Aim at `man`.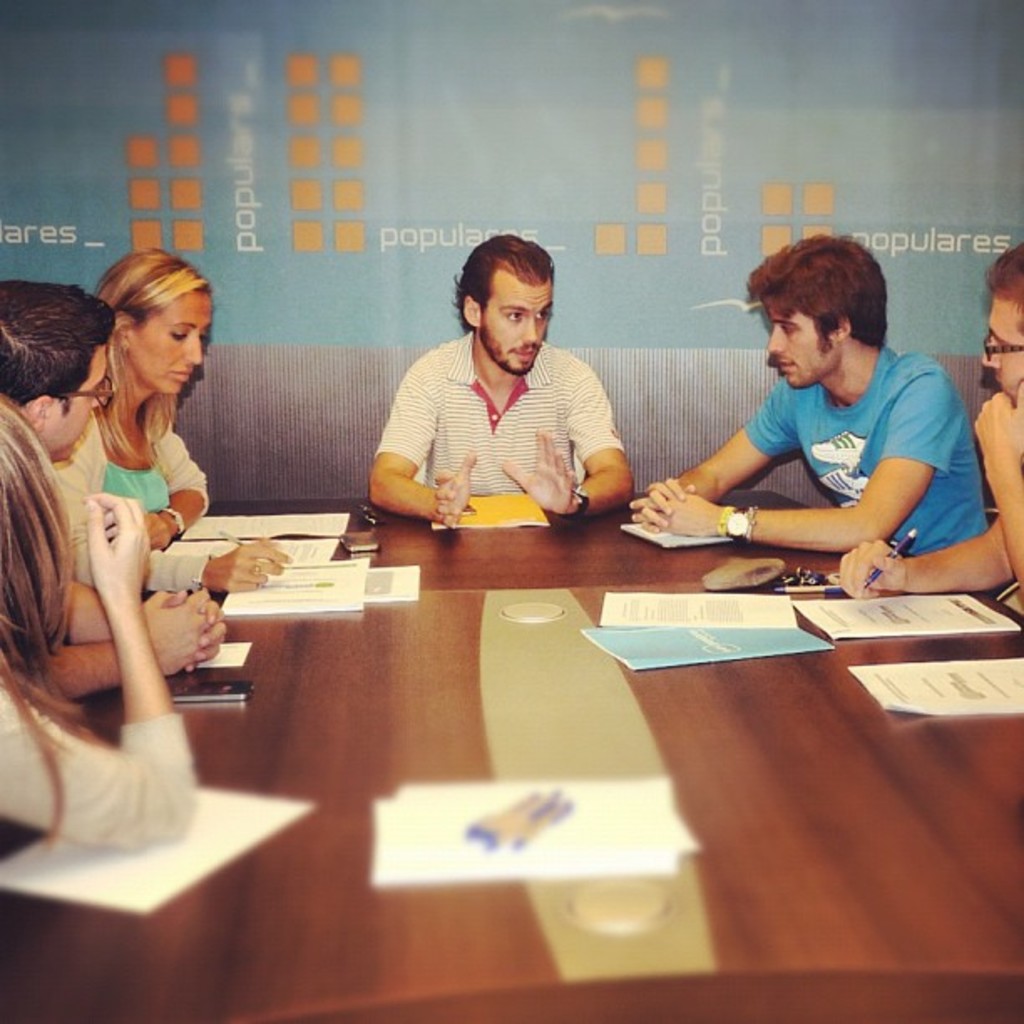
Aimed at box(0, 279, 122, 458).
